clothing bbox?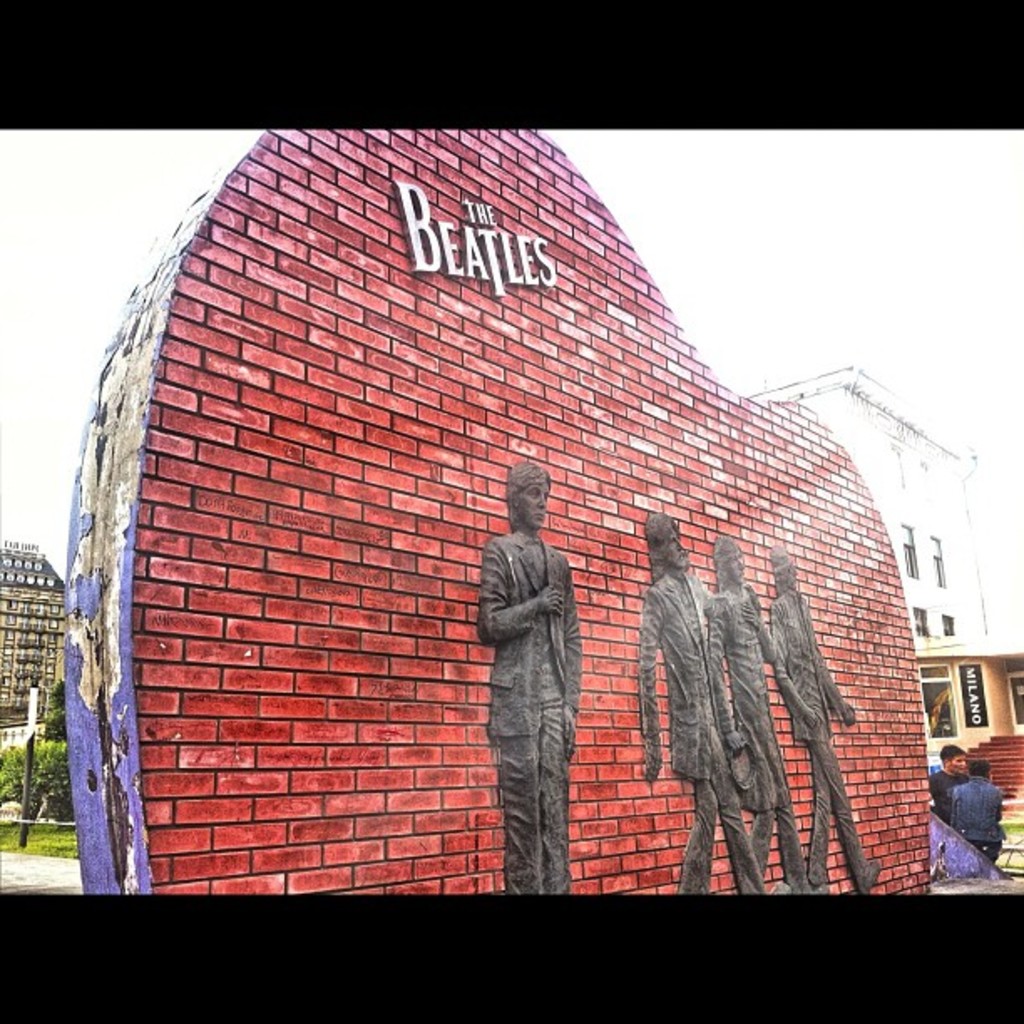
950, 773, 1002, 863
